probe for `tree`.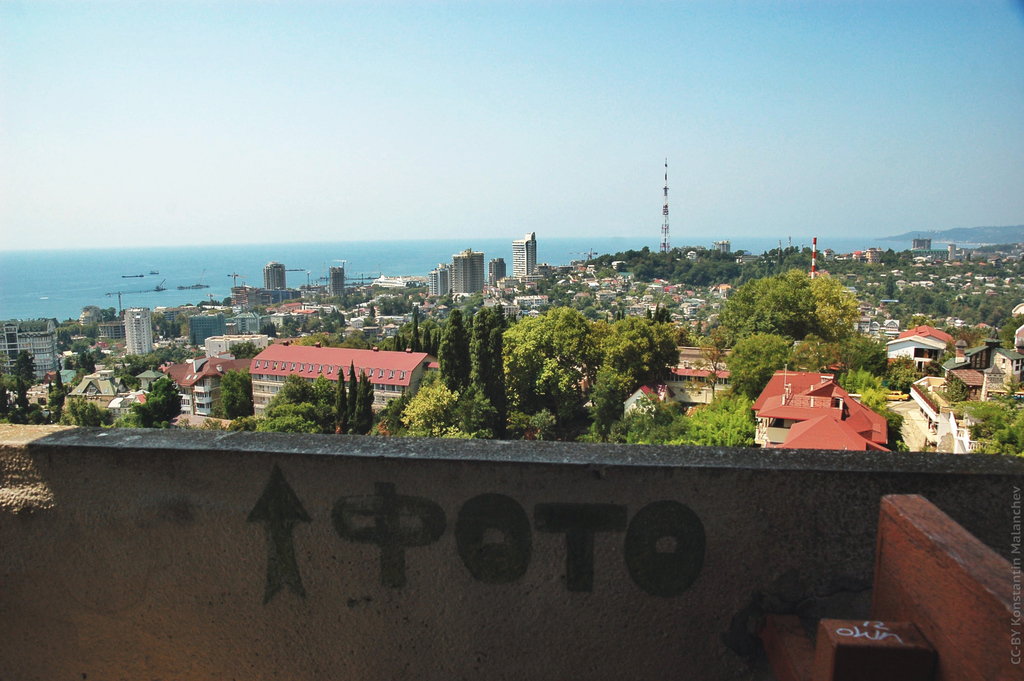
Probe result: rect(132, 374, 181, 434).
